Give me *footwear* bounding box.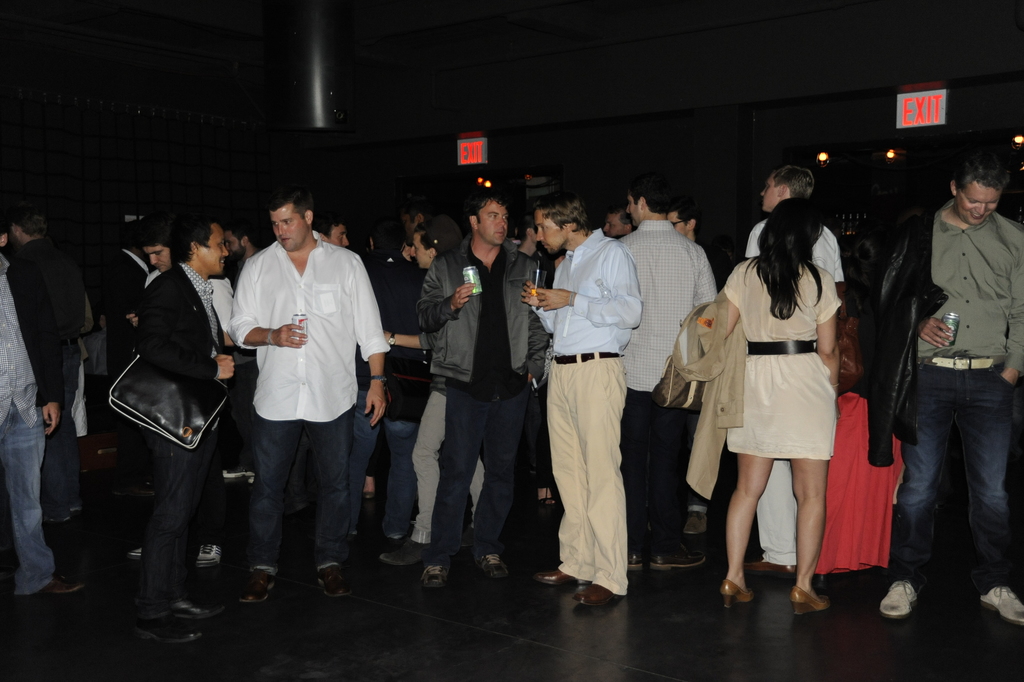
<bbox>787, 581, 831, 619</bbox>.
